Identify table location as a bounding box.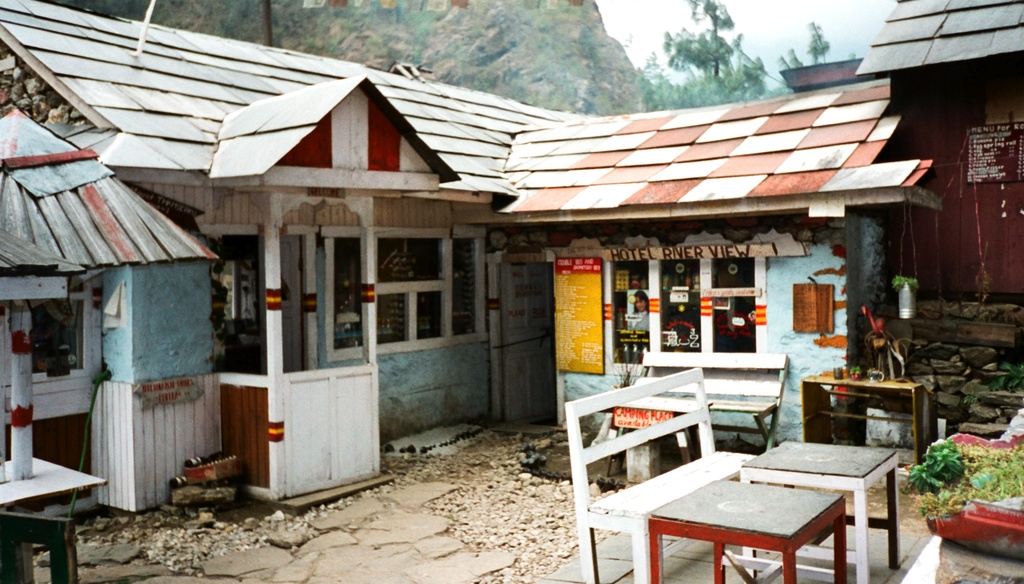
region(645, 478, 856, 583).
